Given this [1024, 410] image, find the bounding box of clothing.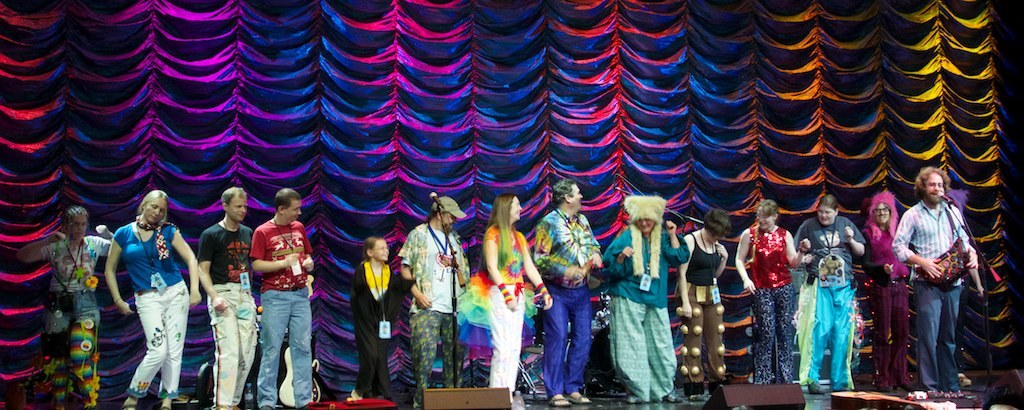
detection(679, 229, 727, 386).
